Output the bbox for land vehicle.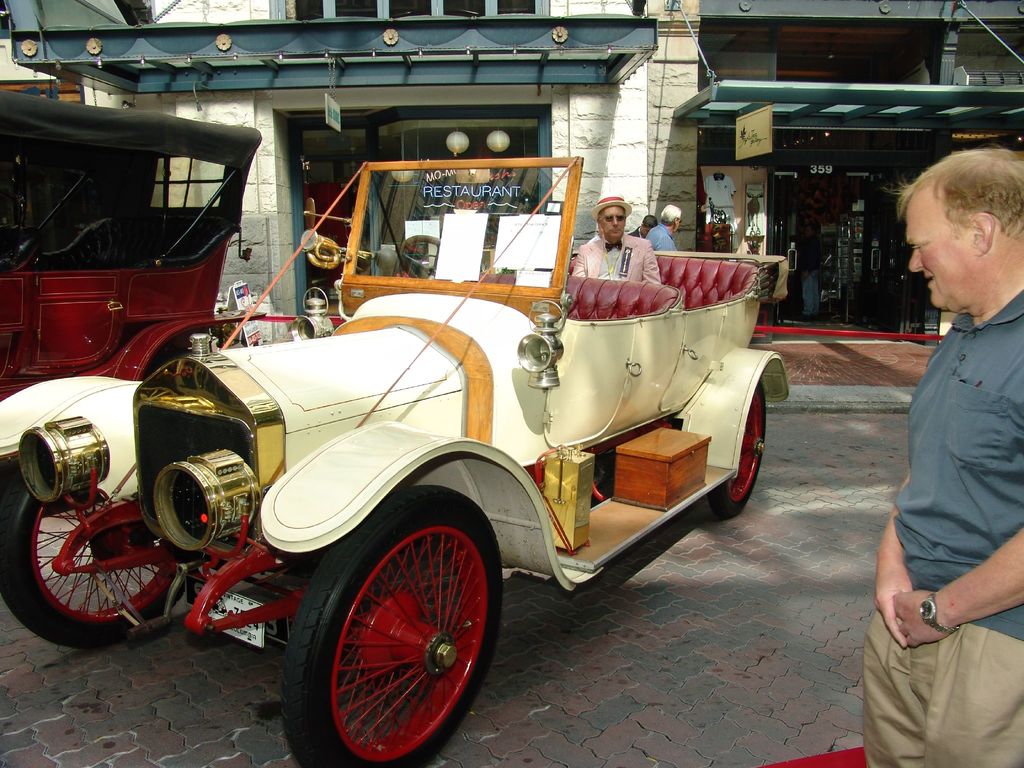
0 88 265 465.
